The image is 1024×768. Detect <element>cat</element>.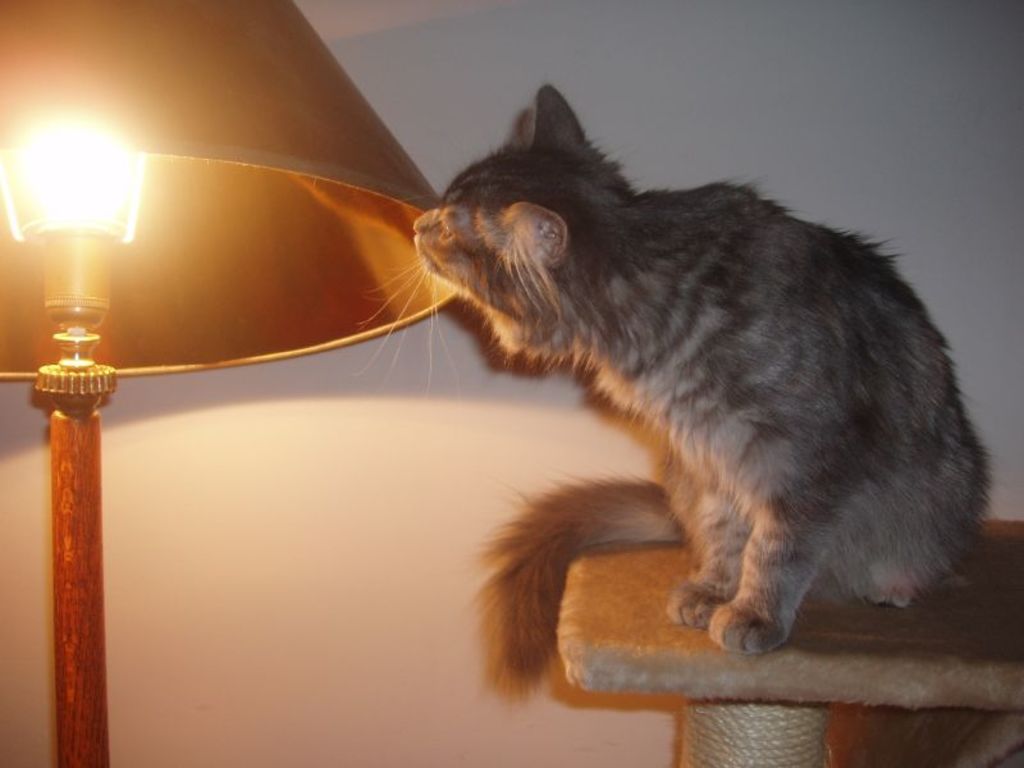
Detection: 351/82/995/701.
